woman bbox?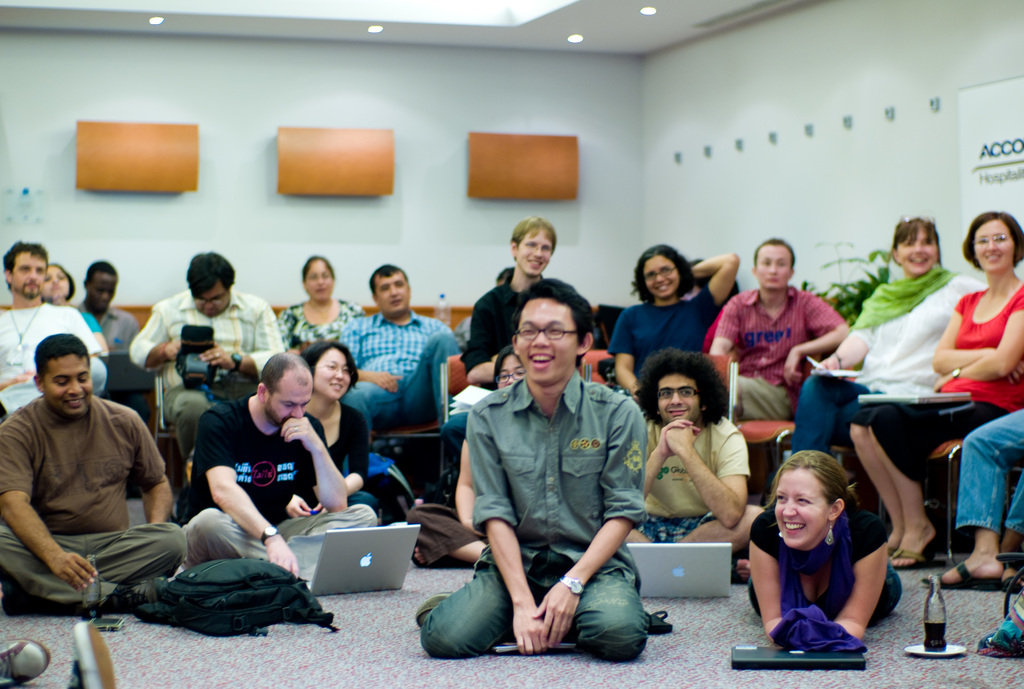
box=[738, 447, 888, 656]
